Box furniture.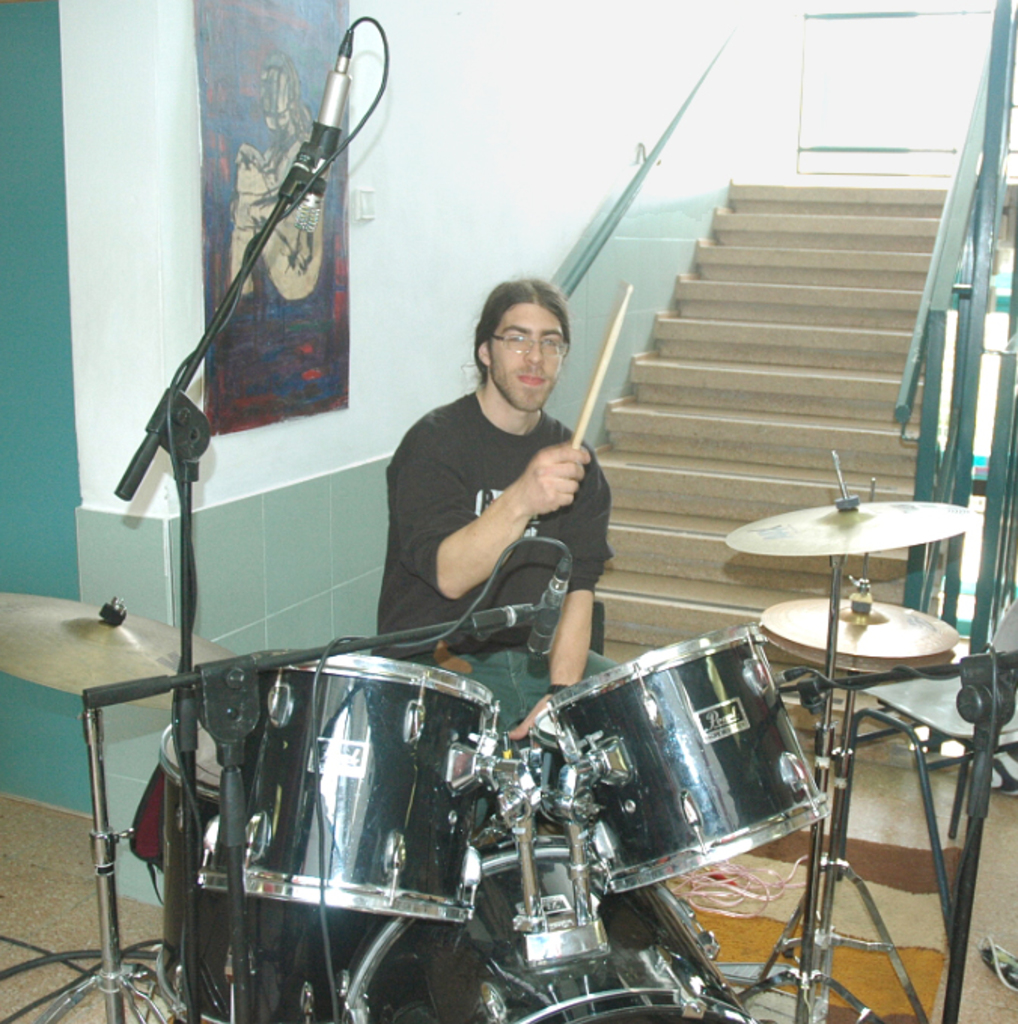
box=[837, 595, 1016, 955].
